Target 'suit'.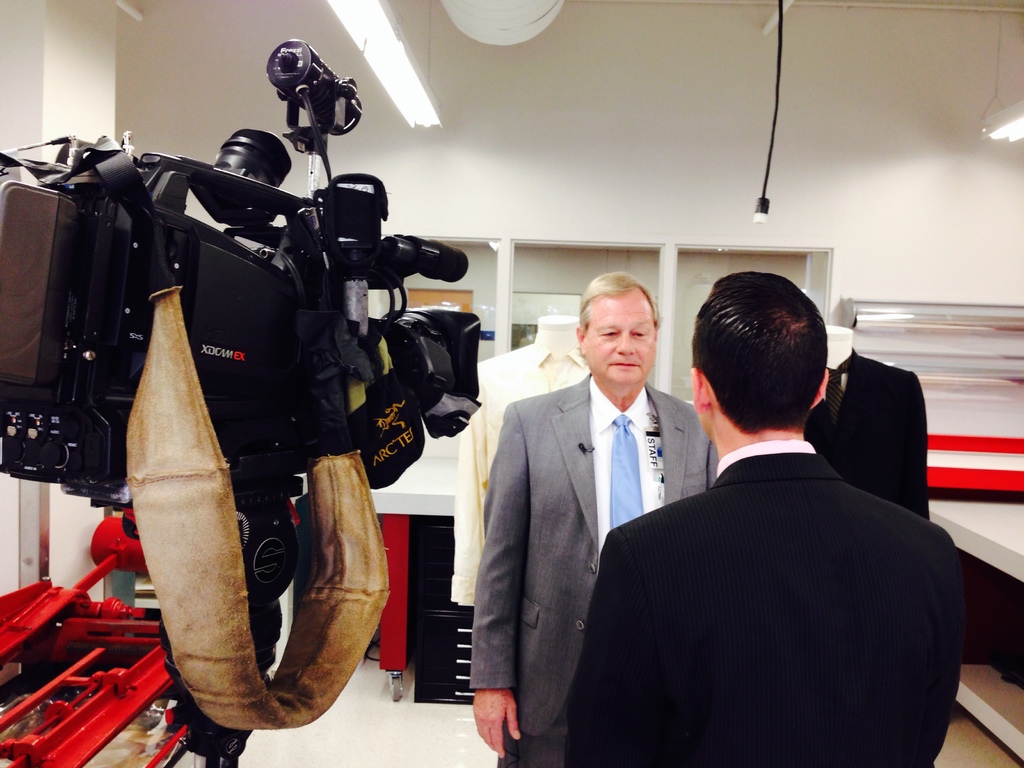
Target region: region(449, 347, 589, 609).
